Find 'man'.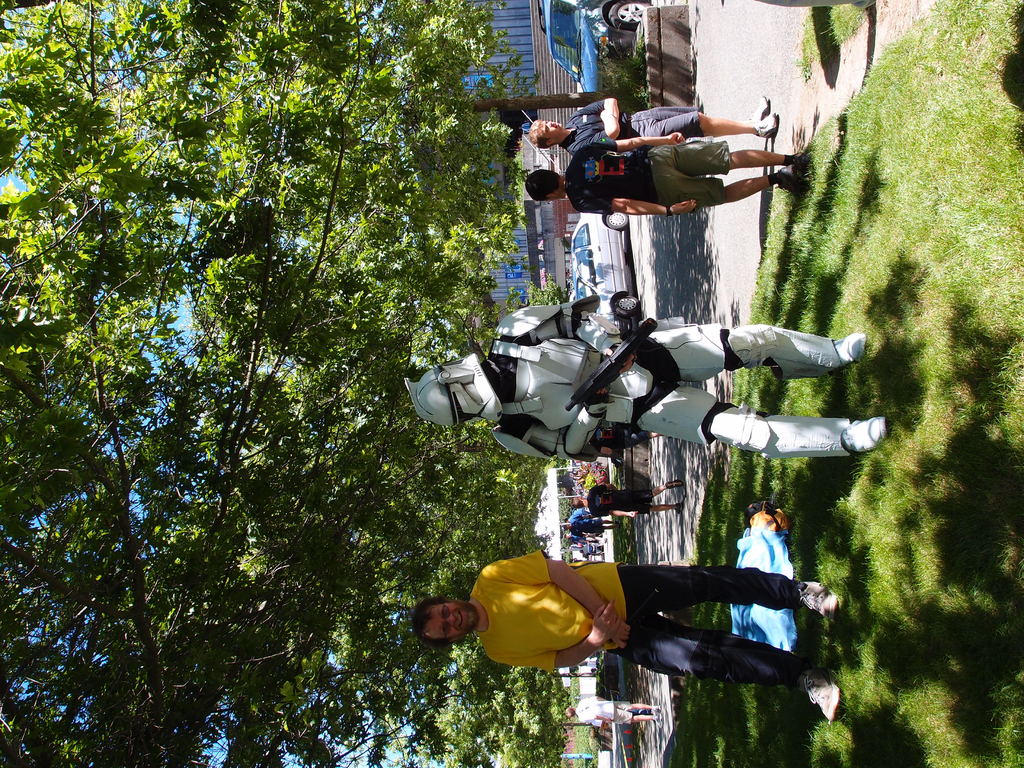
Rect(417, 530, 823, 735).
